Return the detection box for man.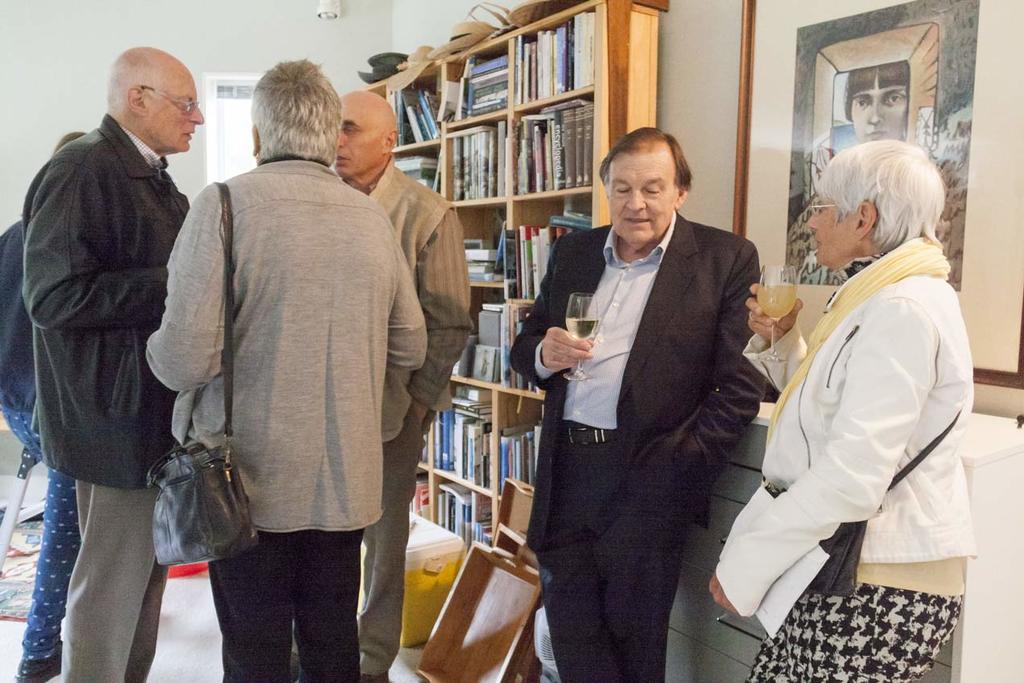
detection(143, 55, 432, 682).
